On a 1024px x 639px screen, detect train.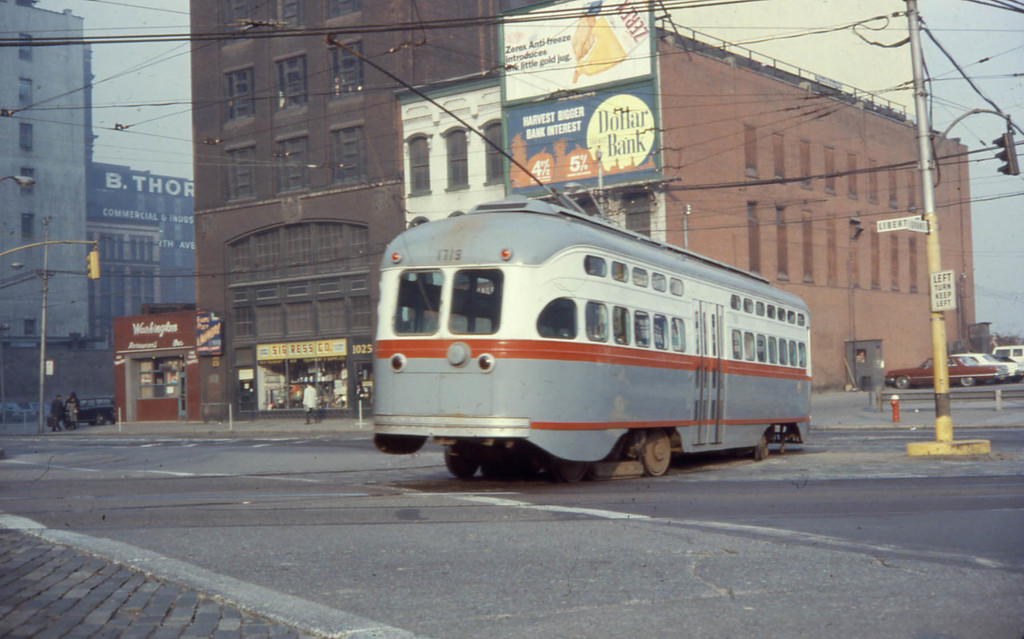
region(326, 30, 814, 480).
